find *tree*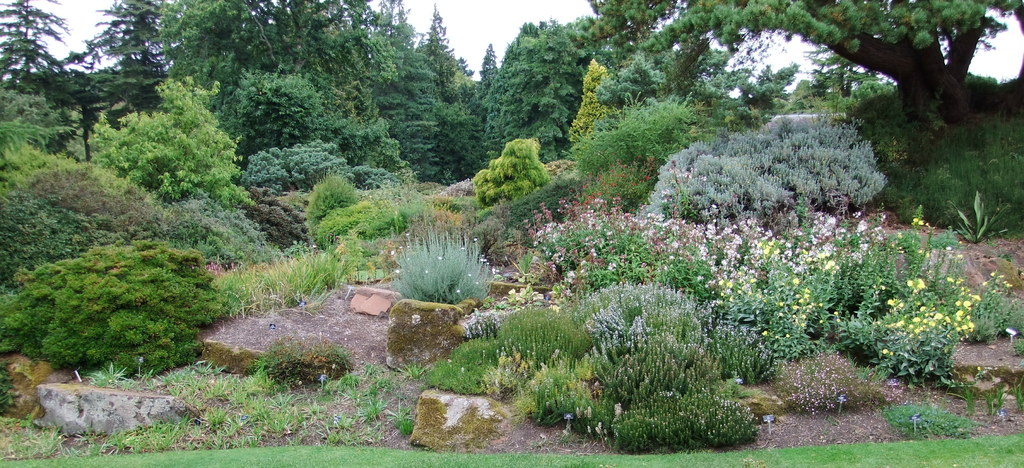
[482, 16, 595, 167]
